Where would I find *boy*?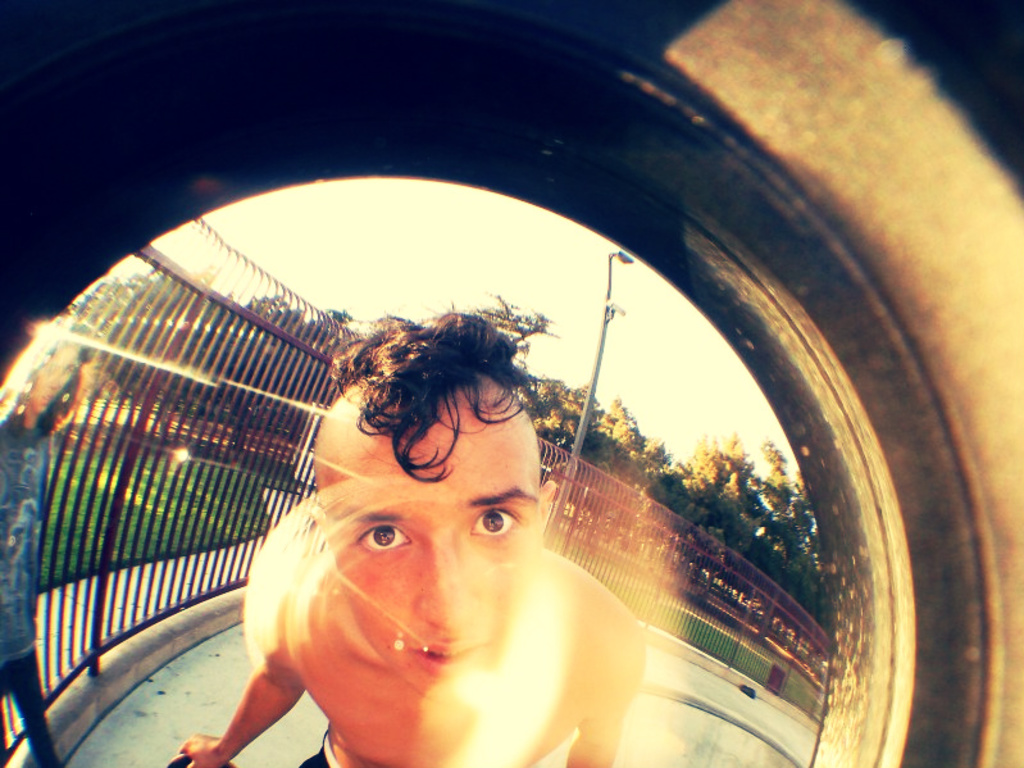
At crop(182, 319, 647, 767).
